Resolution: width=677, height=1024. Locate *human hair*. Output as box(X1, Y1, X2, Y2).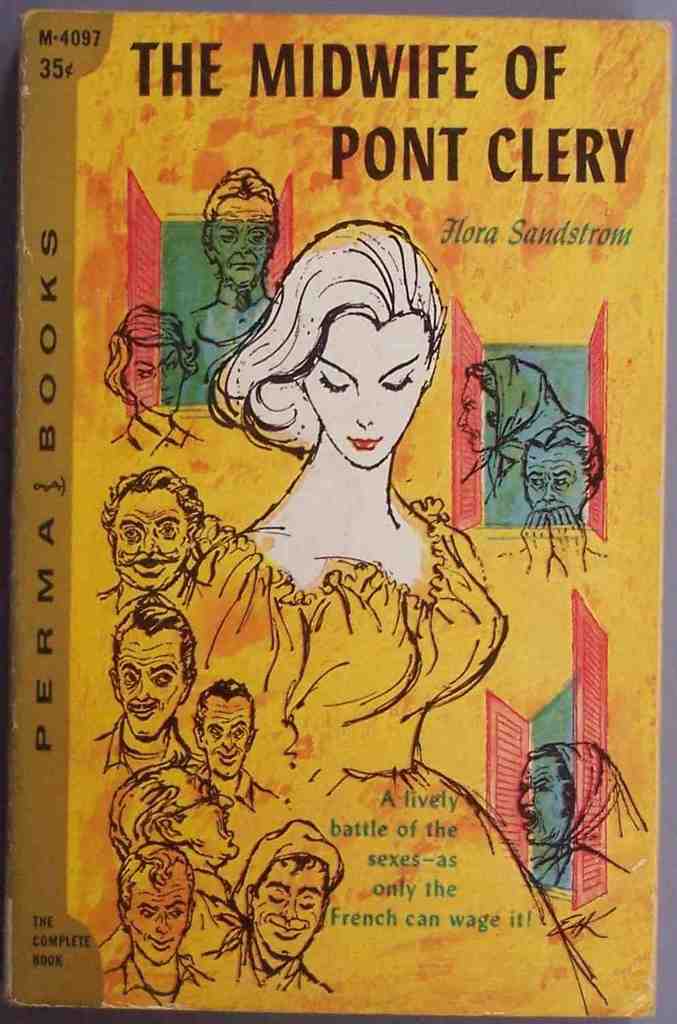
box(465, 359, 500, 431).
